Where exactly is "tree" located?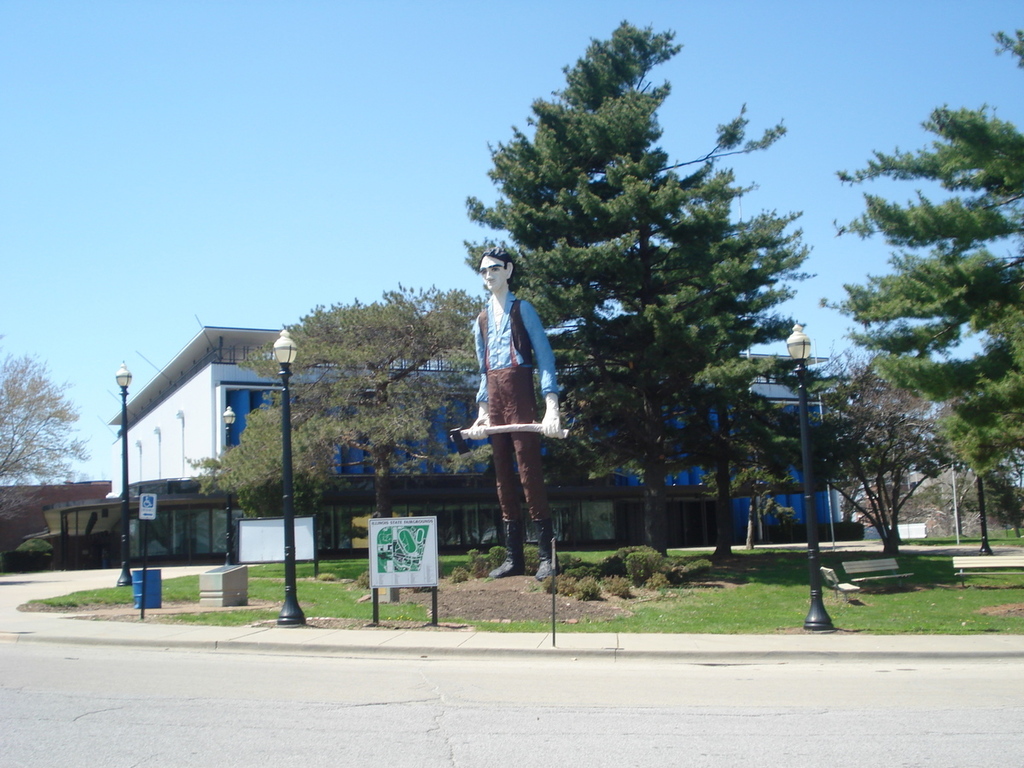
Its bounding box is l=0, t=349, r=99, b=526.
